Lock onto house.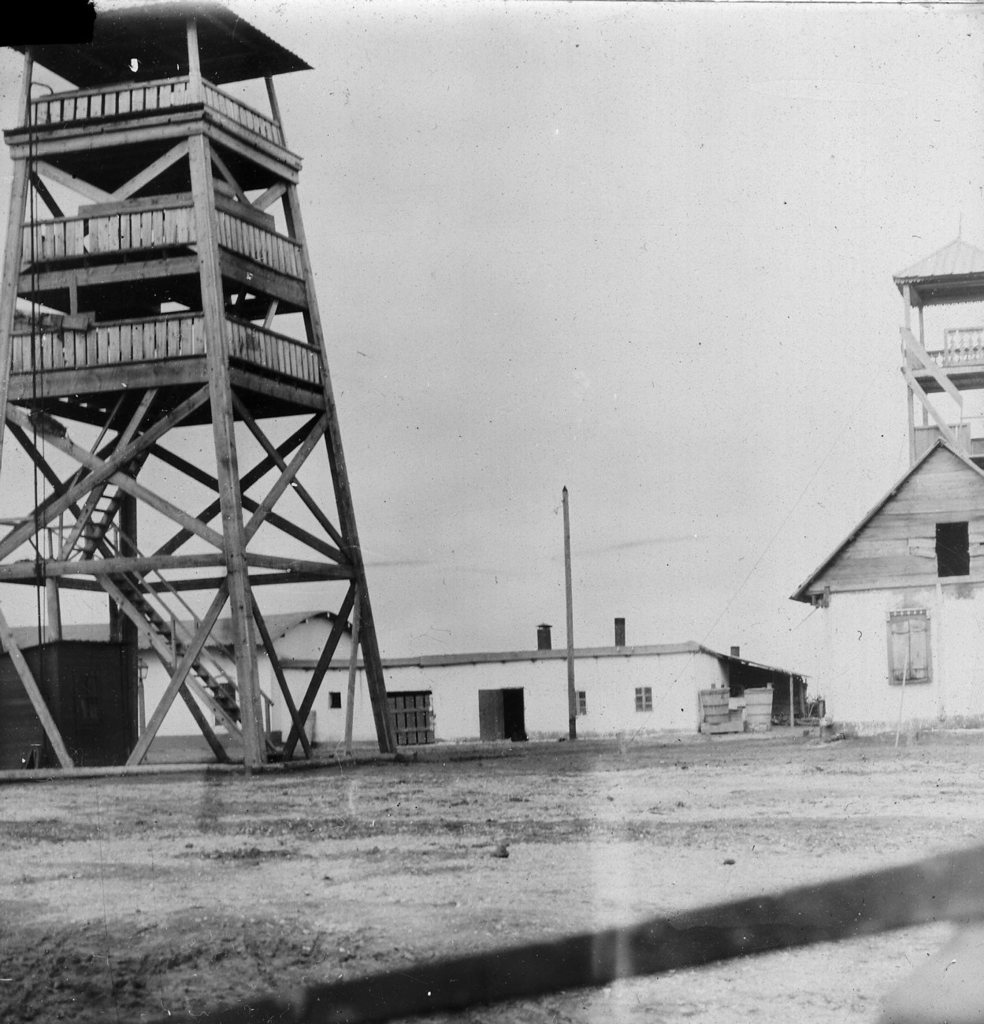
Locked: 790:438:983:729.
